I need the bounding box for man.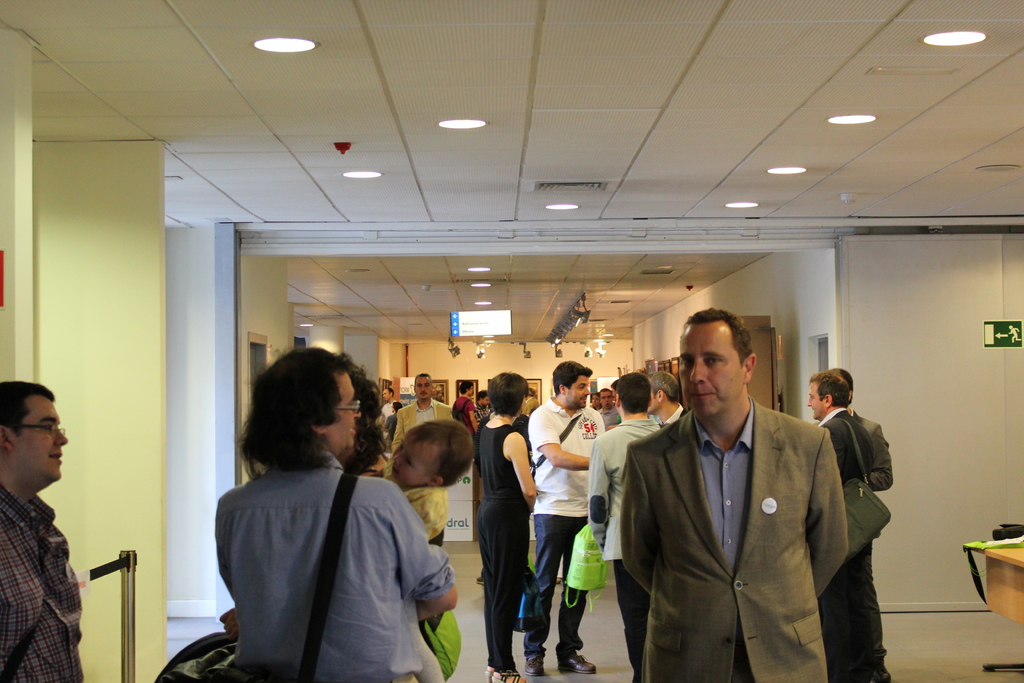
Here it is: rect(522, 385, 546, 415).
